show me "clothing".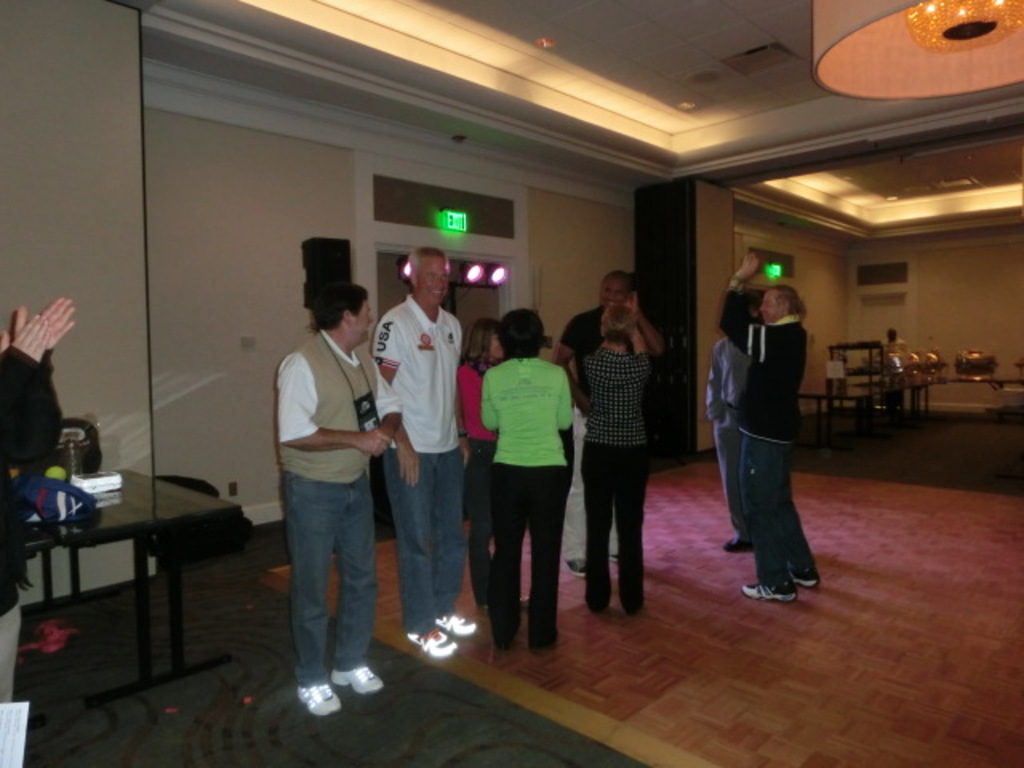
"clothing" is here: crop(370, 274, 475, 629).
